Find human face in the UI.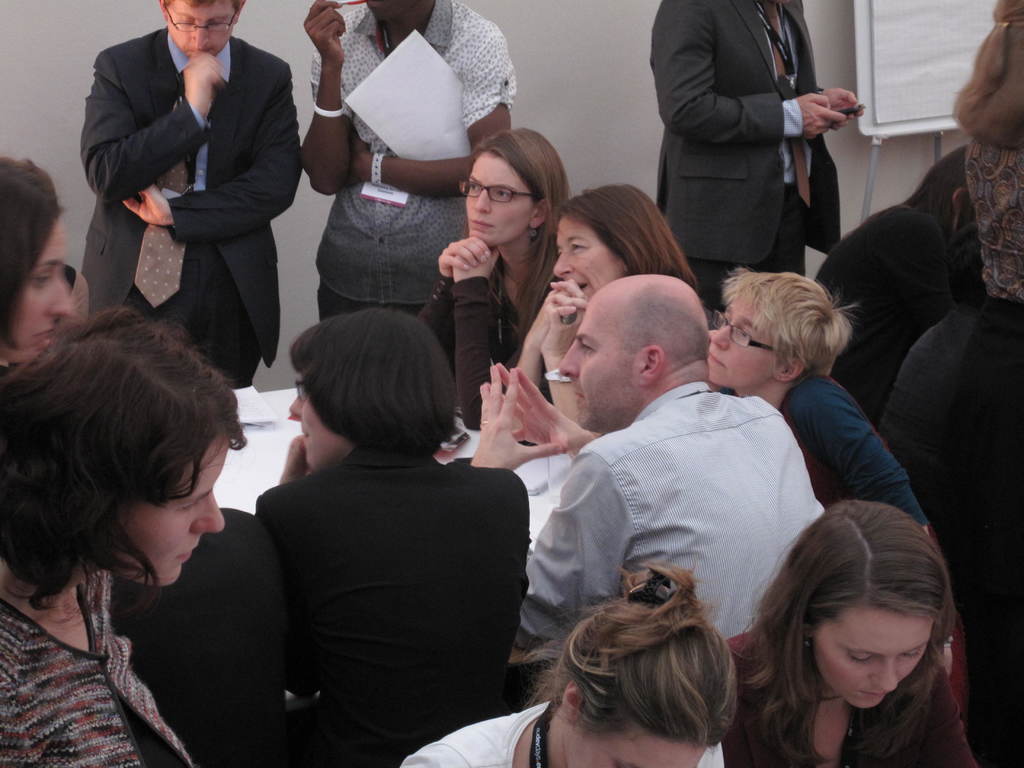
UI element at [465,152,531,243].
